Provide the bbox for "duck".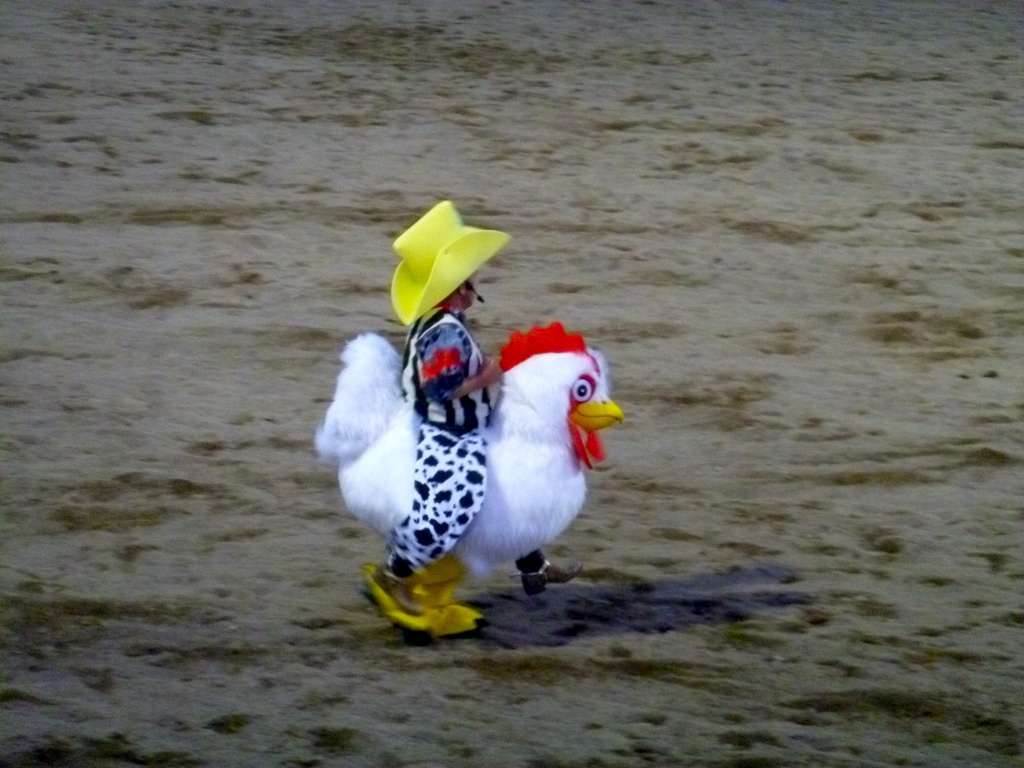
bbox=[326, 278, 619, 625].
